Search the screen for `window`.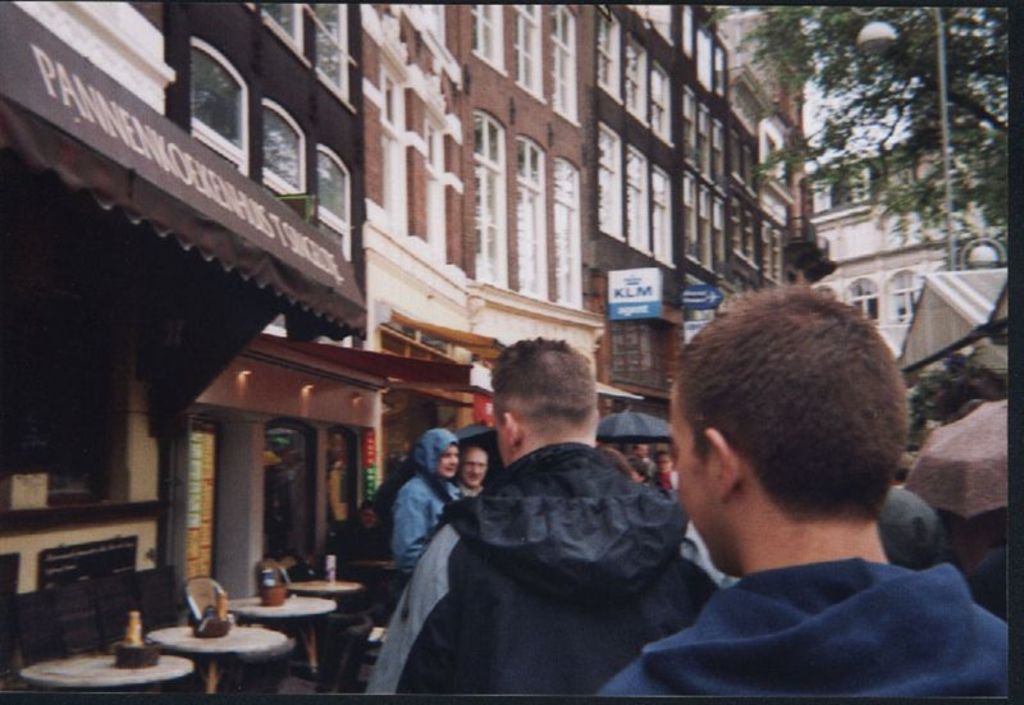
Found at select_region(471, 0, 504, 70).
